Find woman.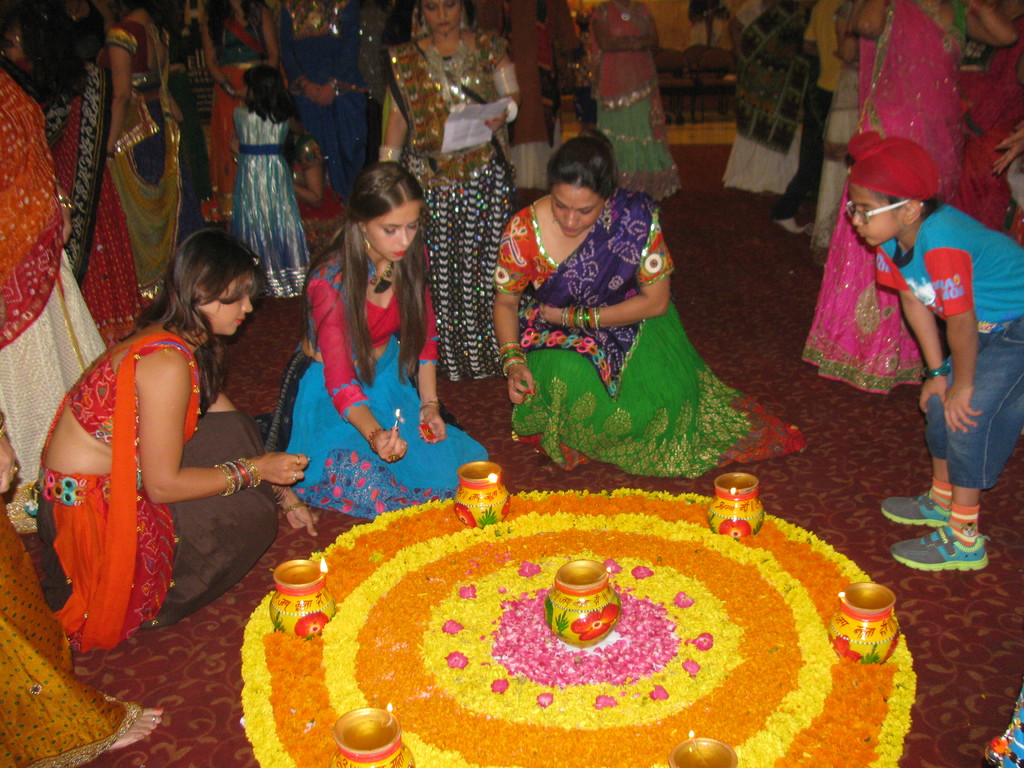
bbox(201, 0, 285, 220).
